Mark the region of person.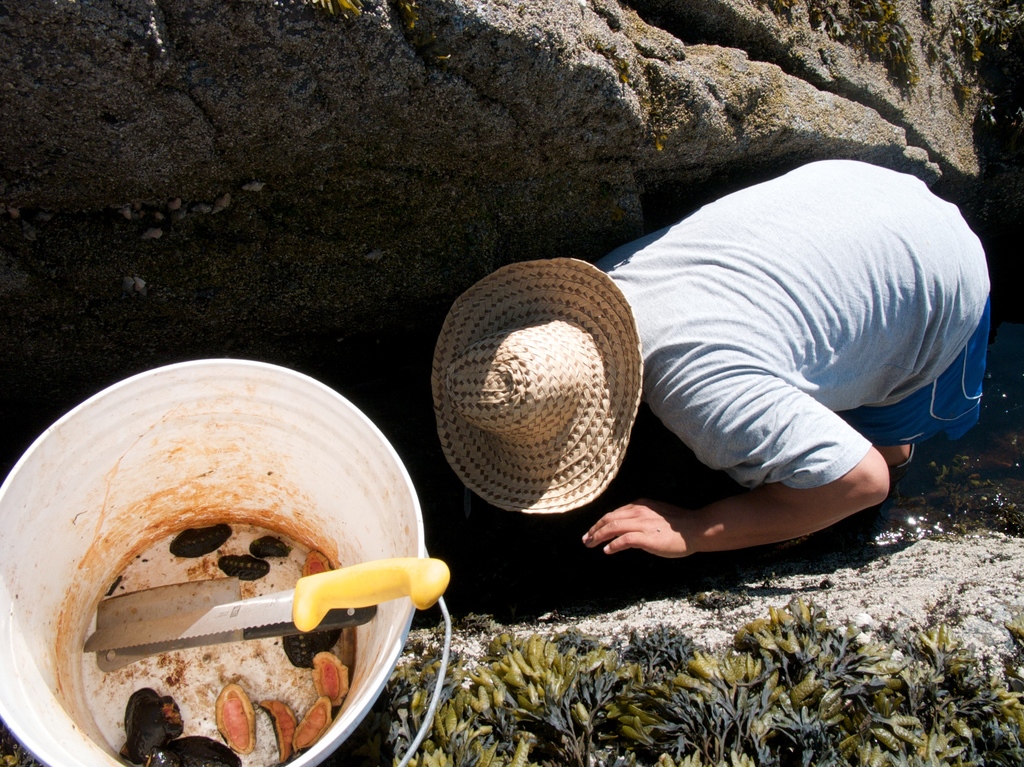
Region: bbox=(431, 159, 991, 558).
